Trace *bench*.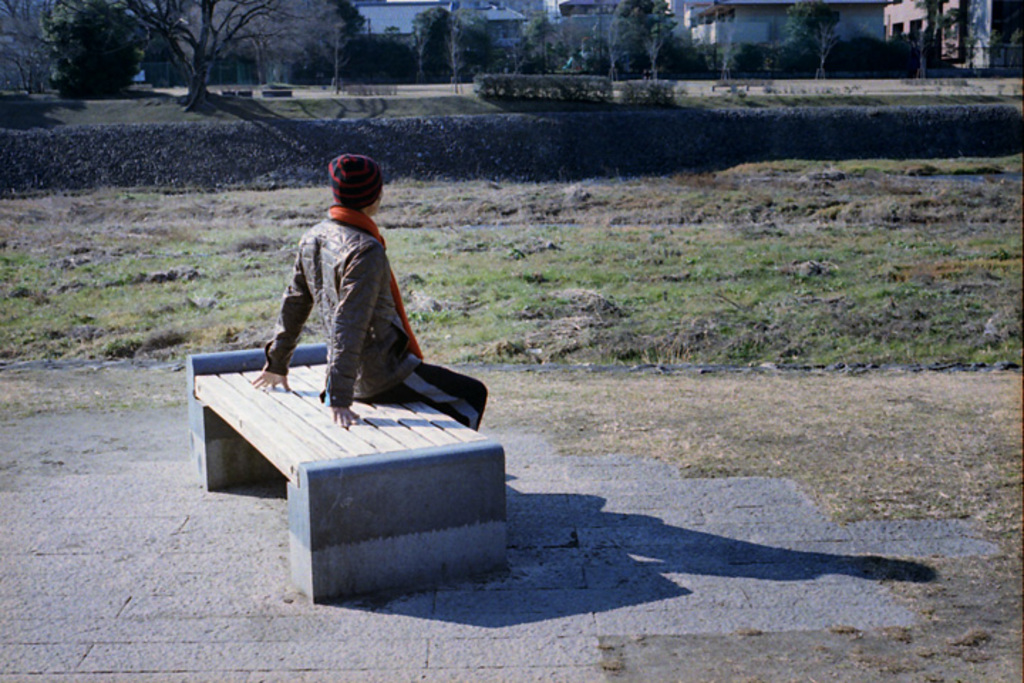
Traced to <bbox>202, 353, 523, 616</bbox>.
